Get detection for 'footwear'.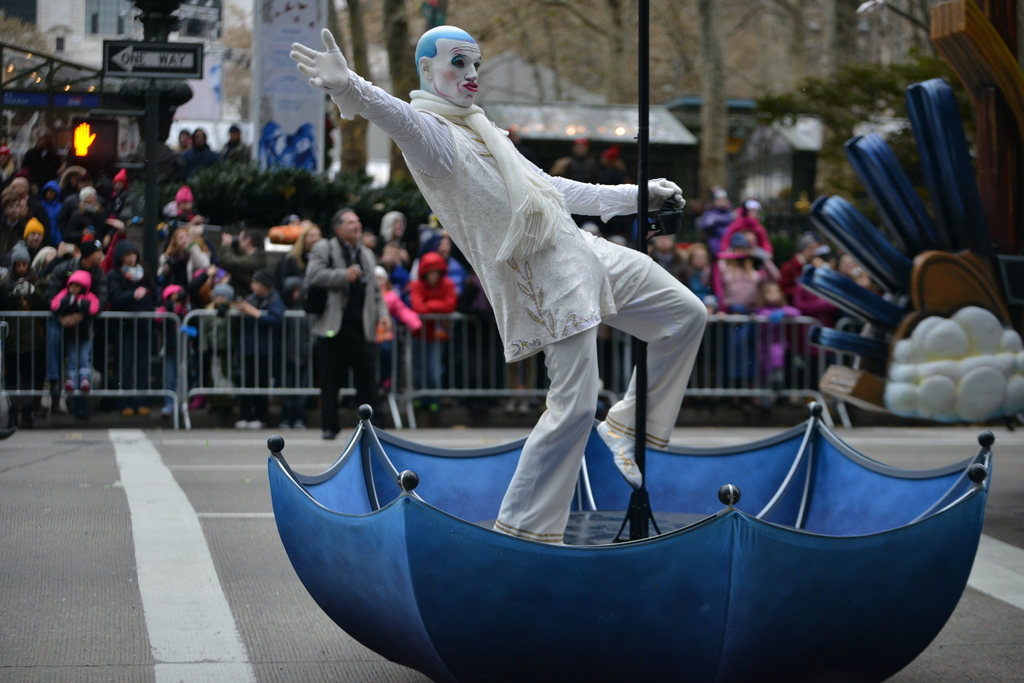
Detection: l=593, t=414, r=643, b=496.
